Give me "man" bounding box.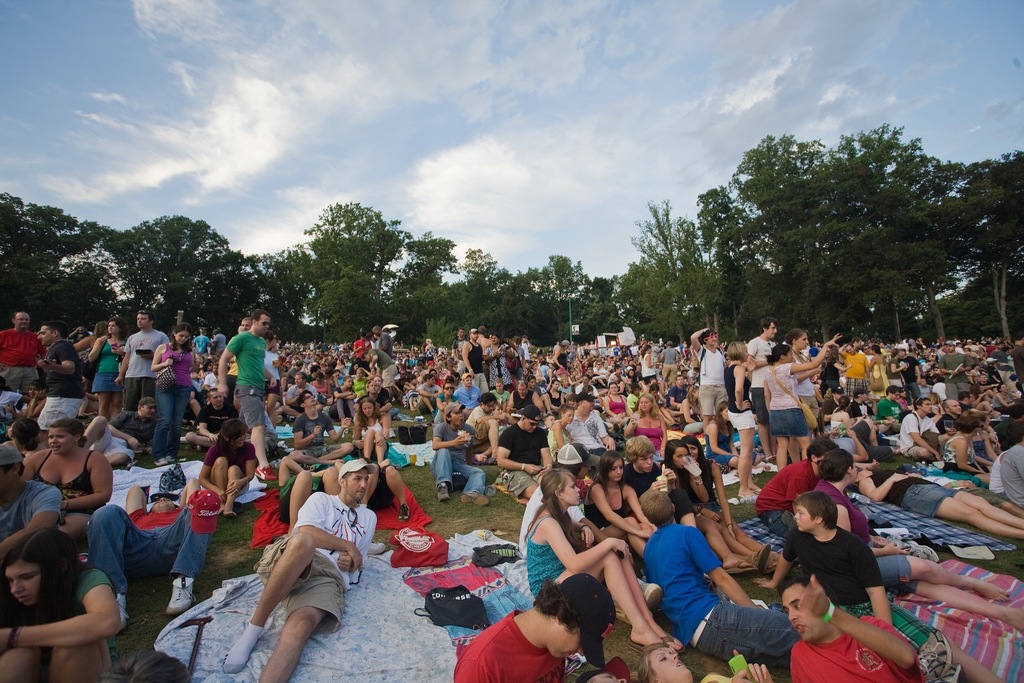
(x1=611, y1=345, x2=619, y2=360).
